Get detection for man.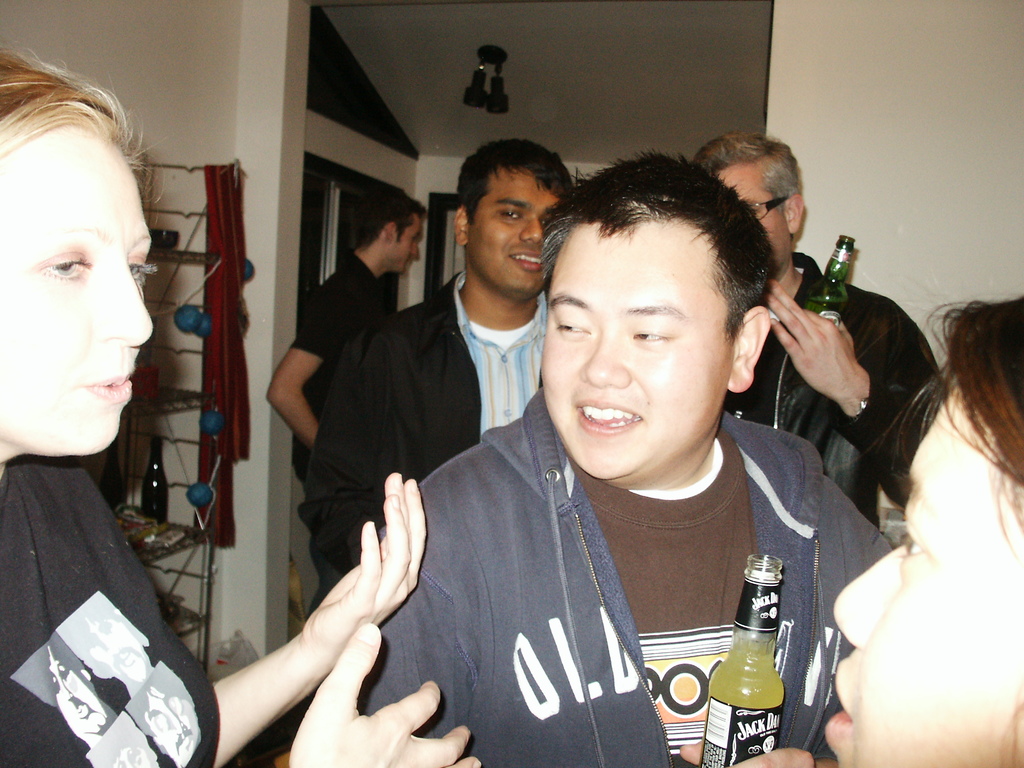
Detection: (375,173,813,738).
